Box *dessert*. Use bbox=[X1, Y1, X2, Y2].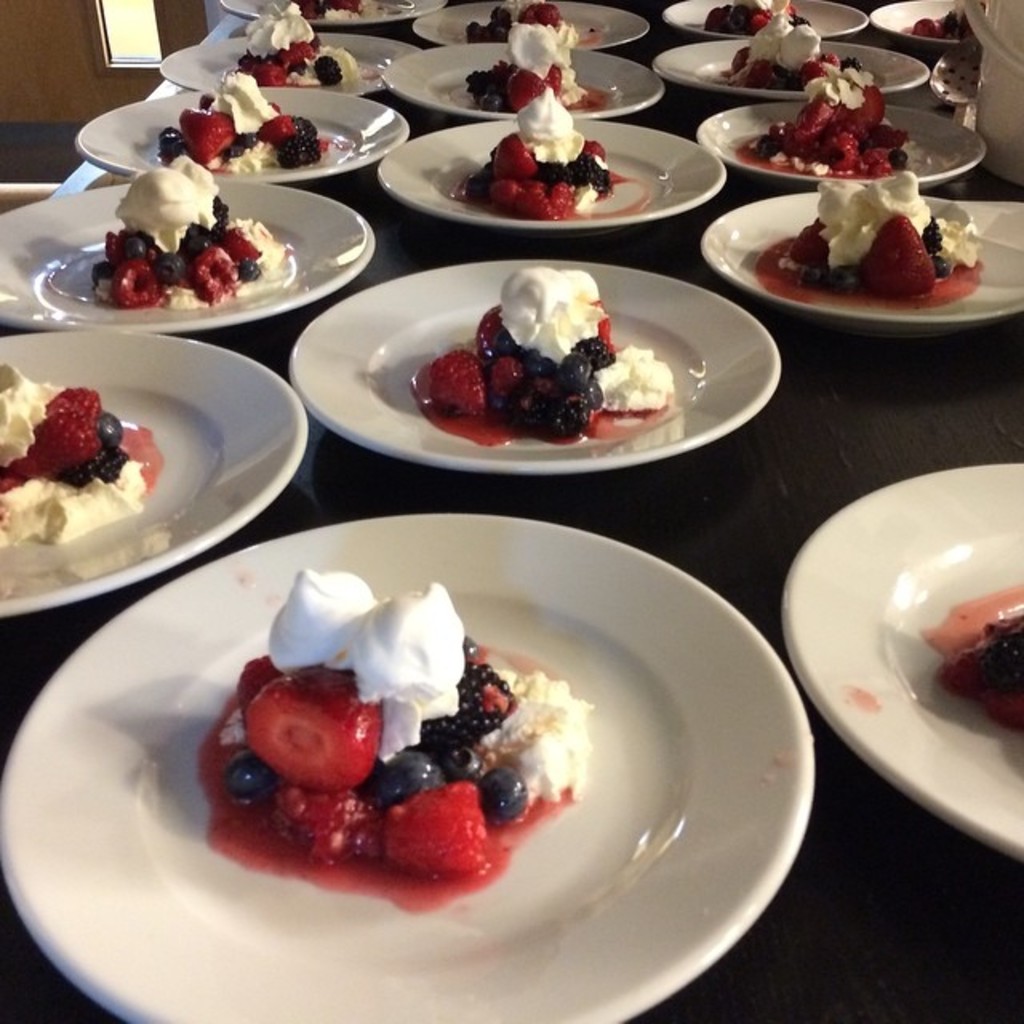
bbox=[299, 0, 398, 24].
